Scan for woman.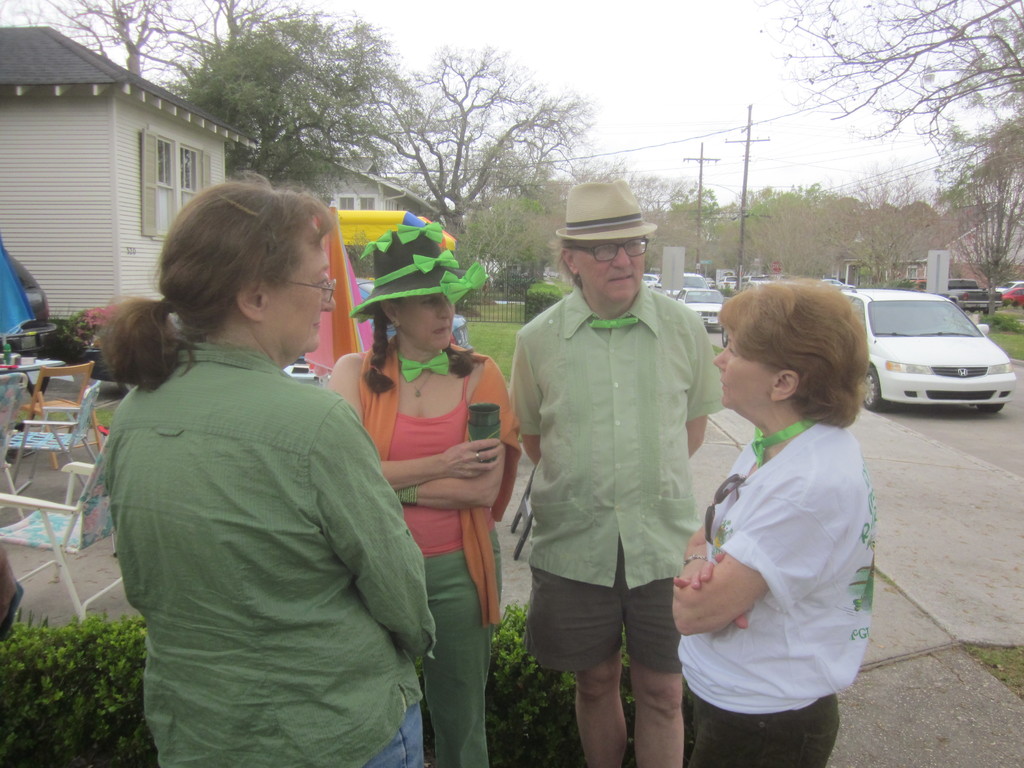
Scan result: bbox=(89, 168, 435, 767).
